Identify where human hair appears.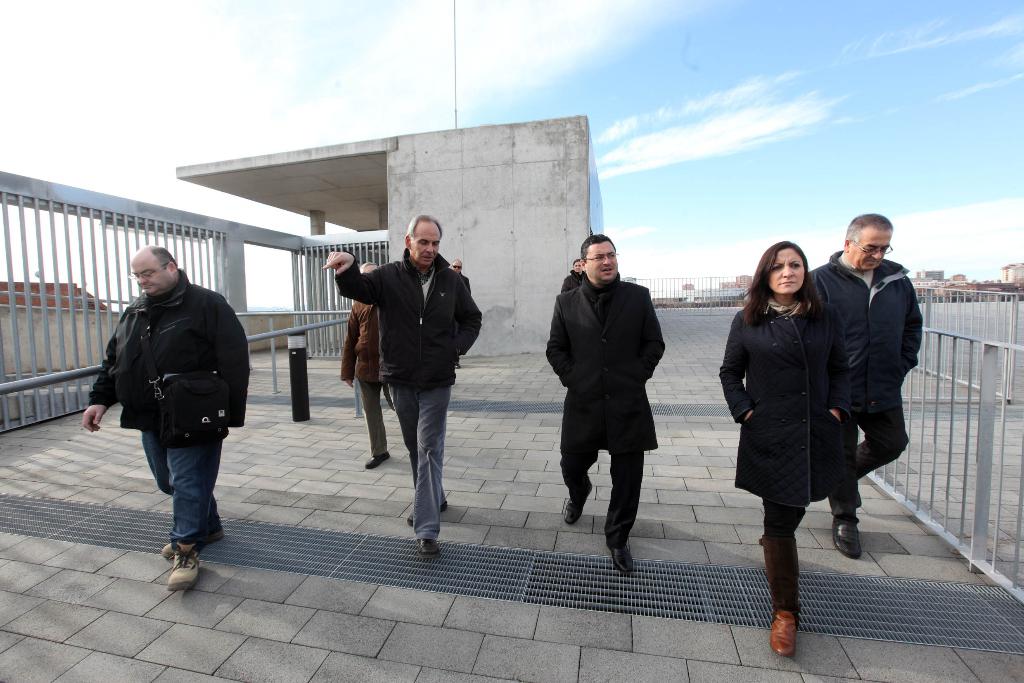
Appears at box=[843, 213, 893, 244].
